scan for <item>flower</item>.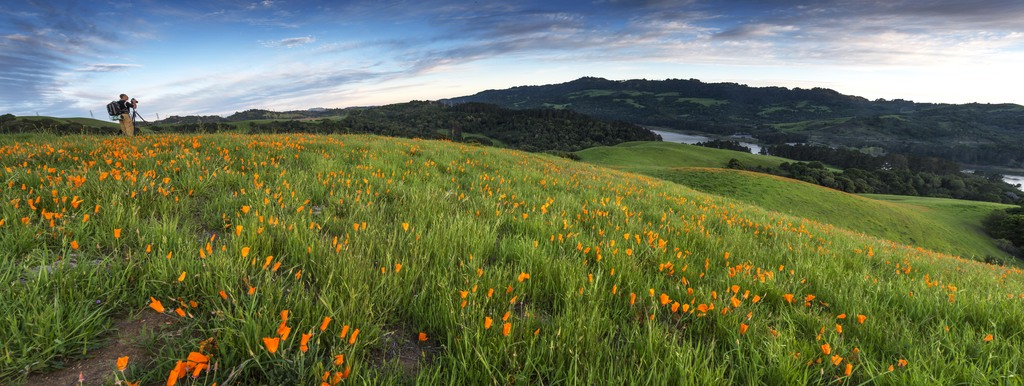
Scan result: crop(331, 371, 342, 382).
